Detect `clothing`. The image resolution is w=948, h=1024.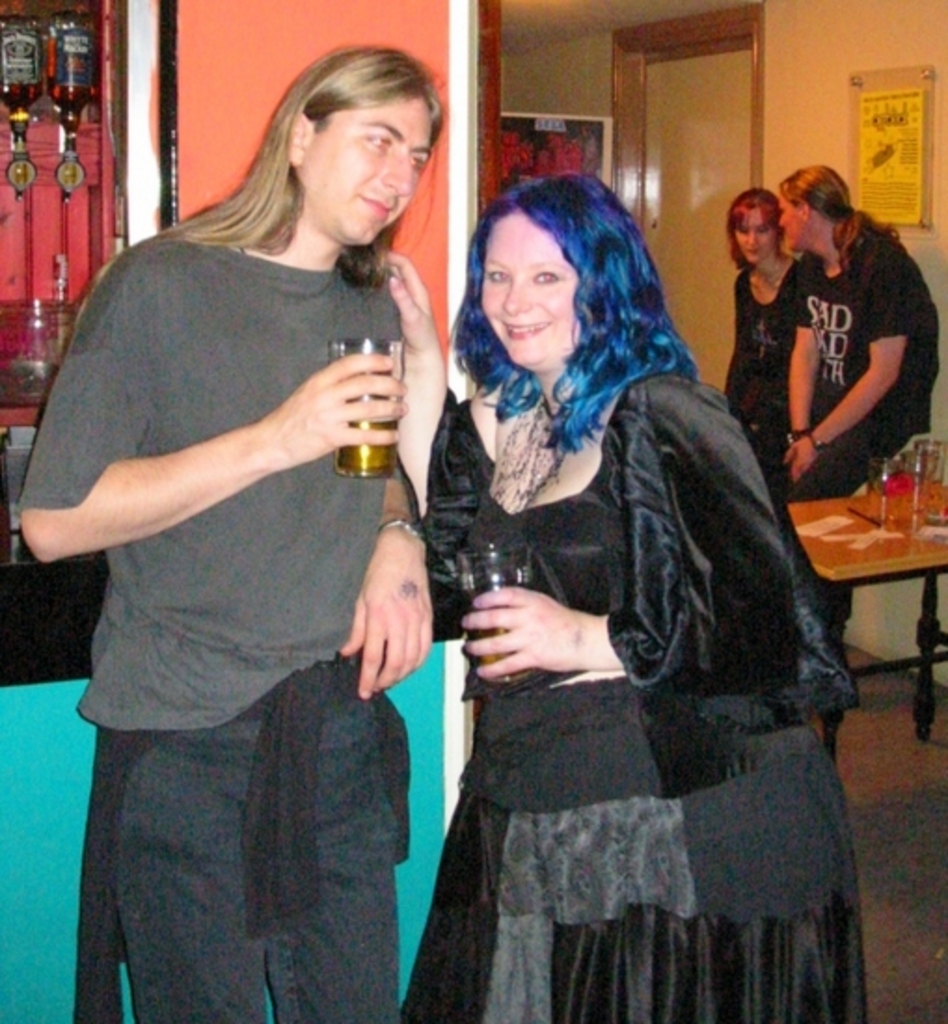
detection(382, 264, 868, 1004).
